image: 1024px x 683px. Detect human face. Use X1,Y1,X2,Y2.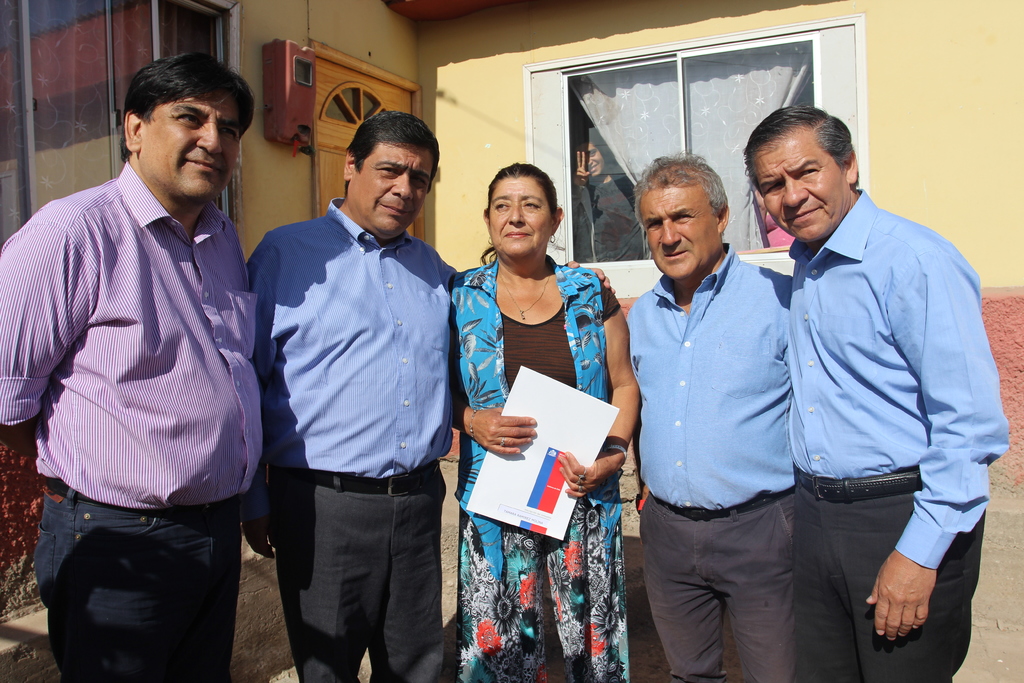
636,165,719,279.
